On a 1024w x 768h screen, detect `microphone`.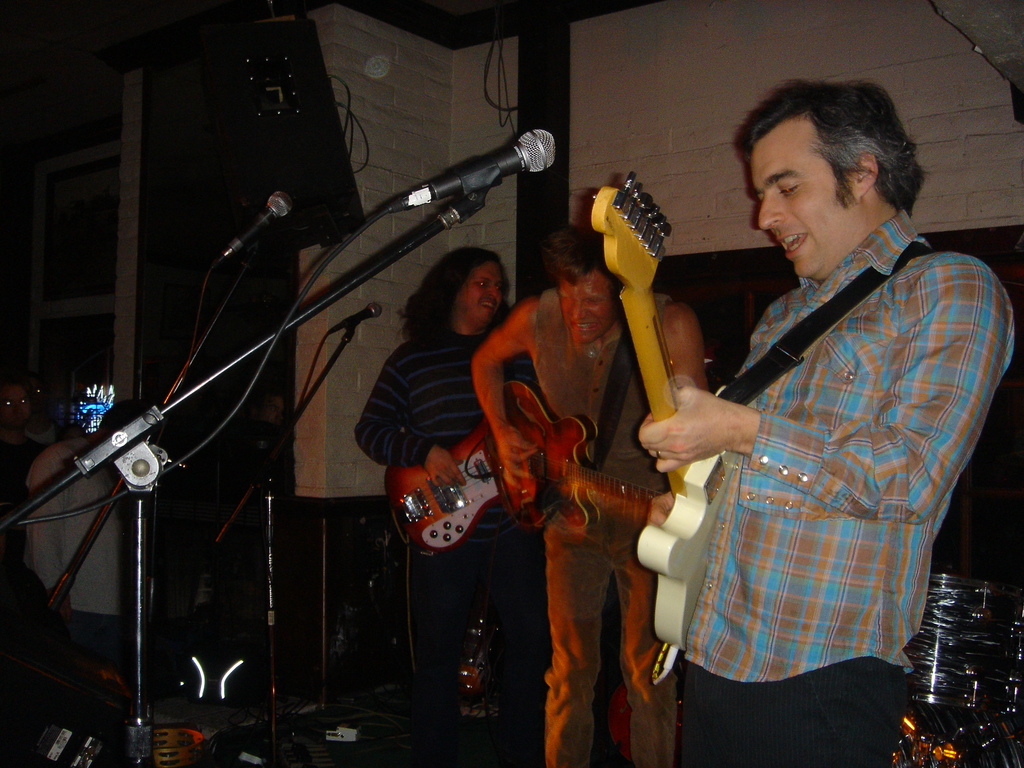
x1=206, y1=189, x2=298, y2=275.
